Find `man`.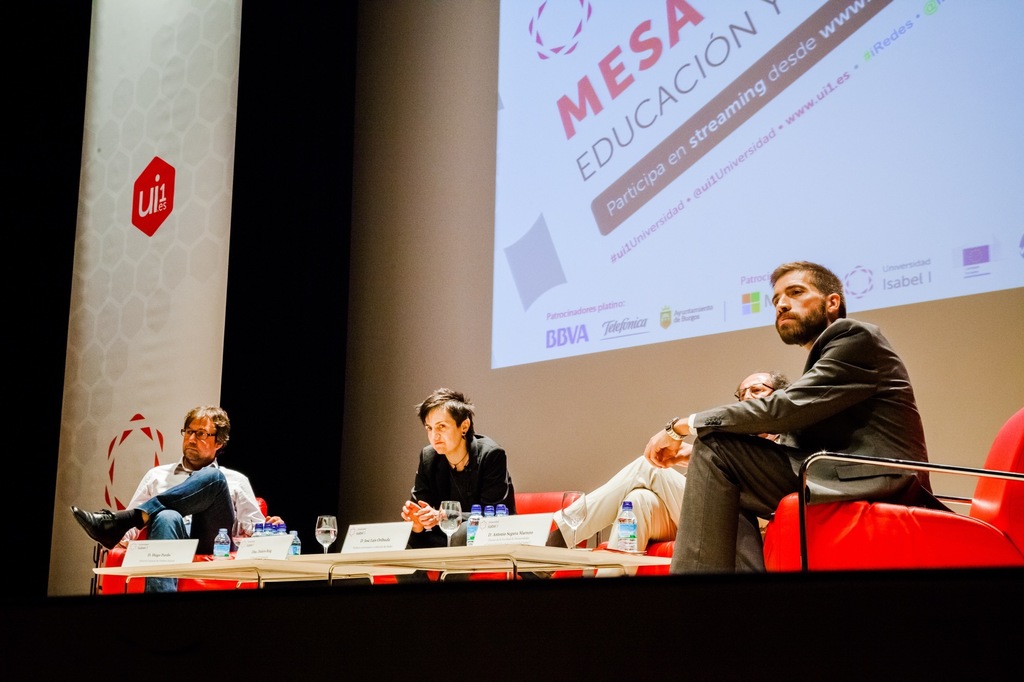
l=545, t=372, r=792, b=559.
